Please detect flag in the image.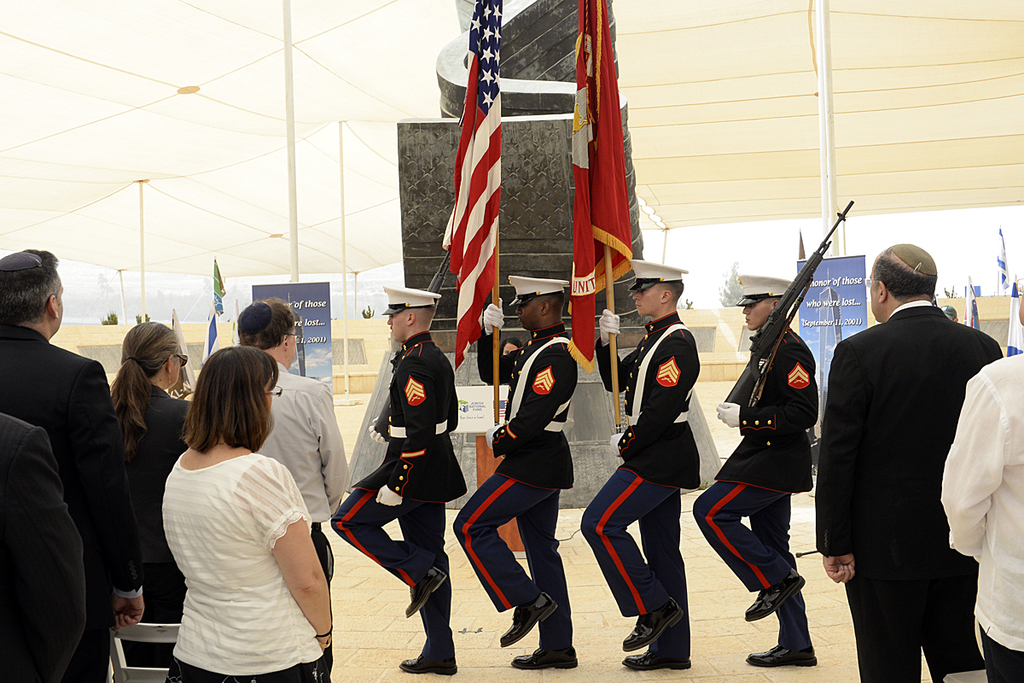
bbox=(167, 309, 195, 397).
